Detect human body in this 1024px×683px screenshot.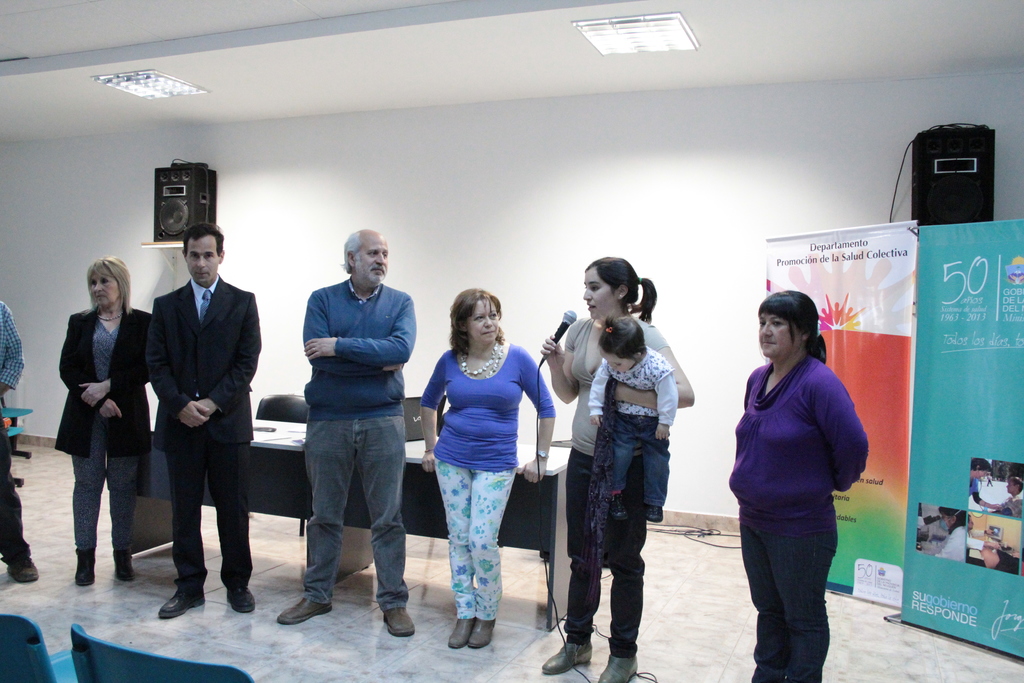
Detection: x1=588, y1=347, x2=667, y2=523.
